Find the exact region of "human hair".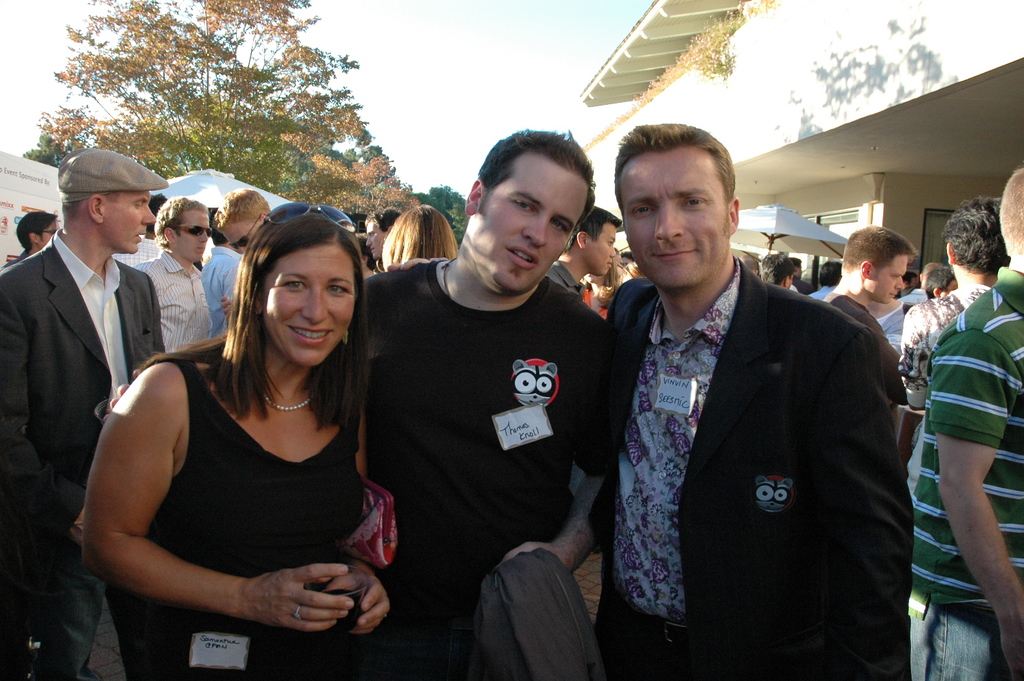
Exact region: (left=617, top=121, right=739, bottom=238).
